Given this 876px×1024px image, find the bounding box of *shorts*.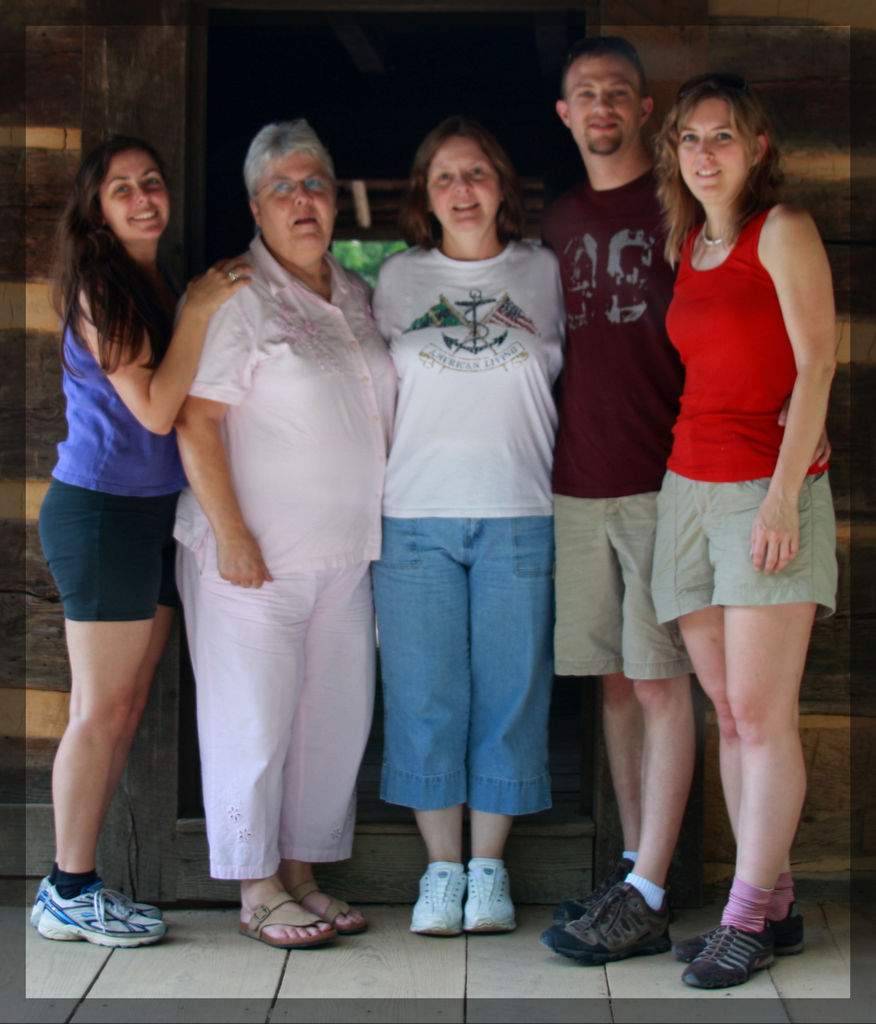
bbox=[38, 486, 183, 629].
